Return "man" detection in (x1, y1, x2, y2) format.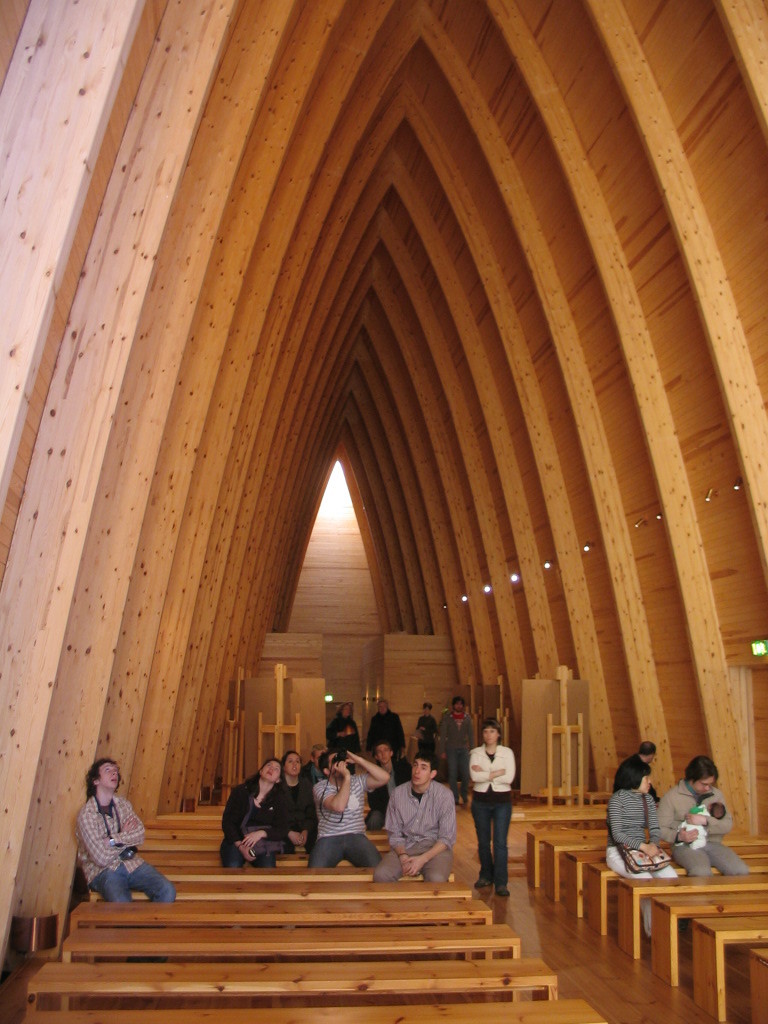
(309, 754, 389, 871).
